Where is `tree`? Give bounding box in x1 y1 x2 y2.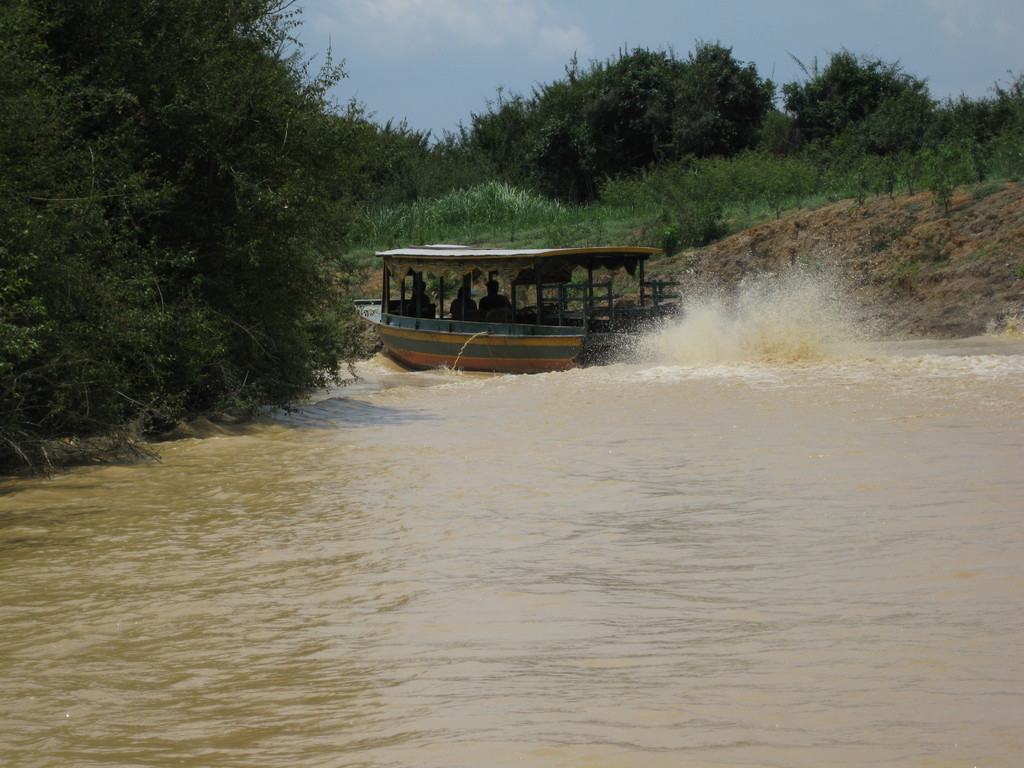
932 74 1023 153.
